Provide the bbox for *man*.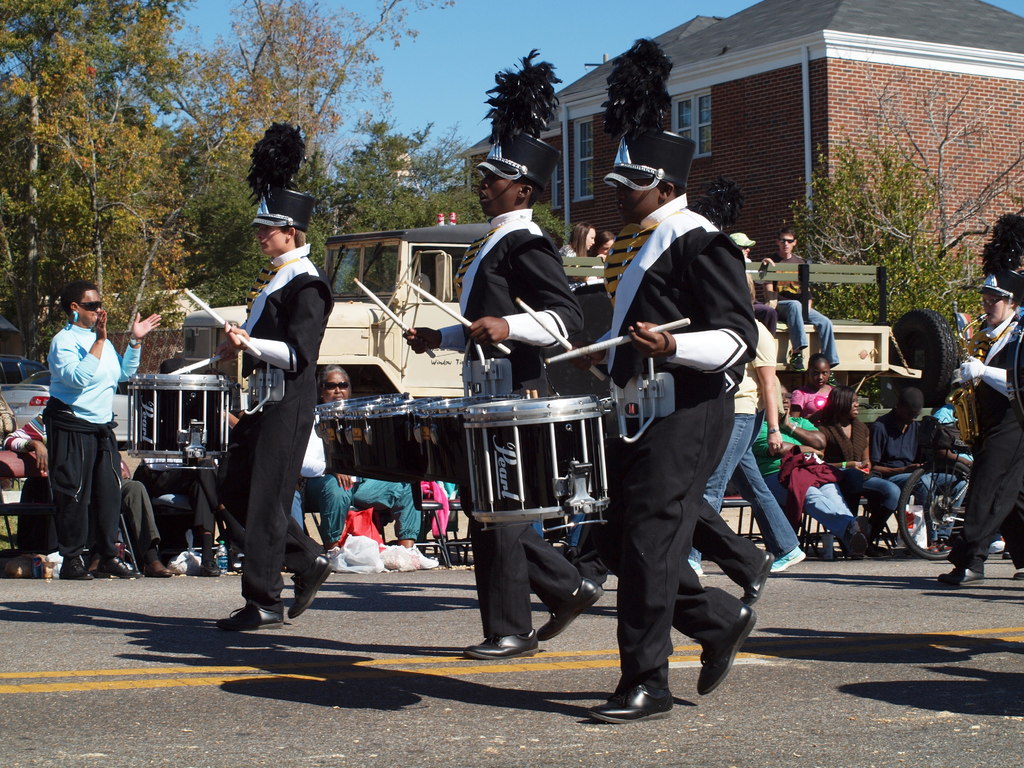
[x1=739, y1=233, x2=787, y2=358].
